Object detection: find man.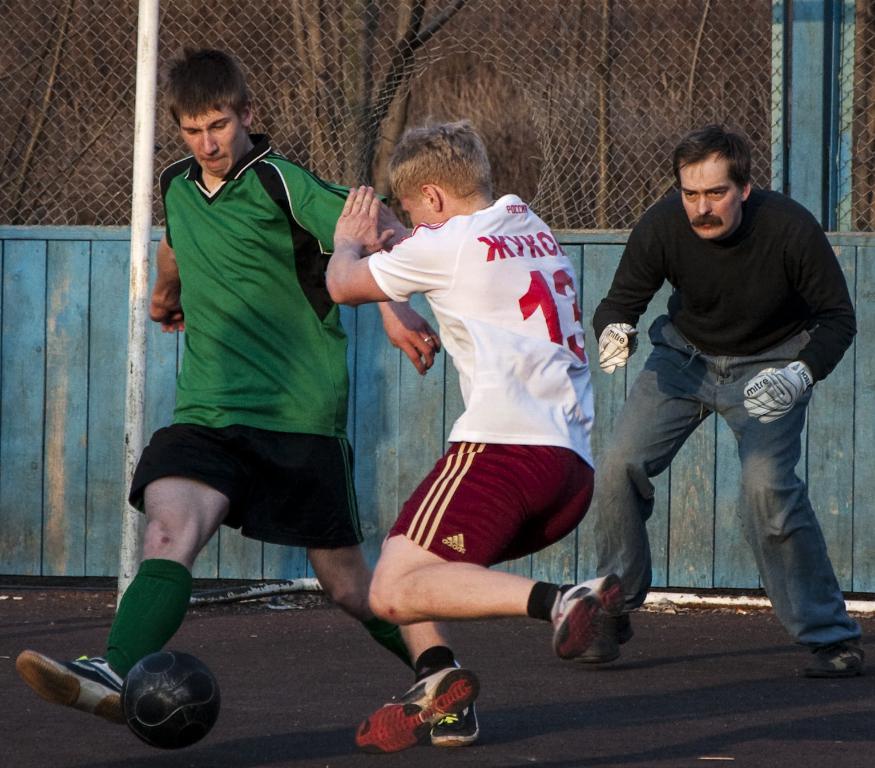
[0,31,559,737].
